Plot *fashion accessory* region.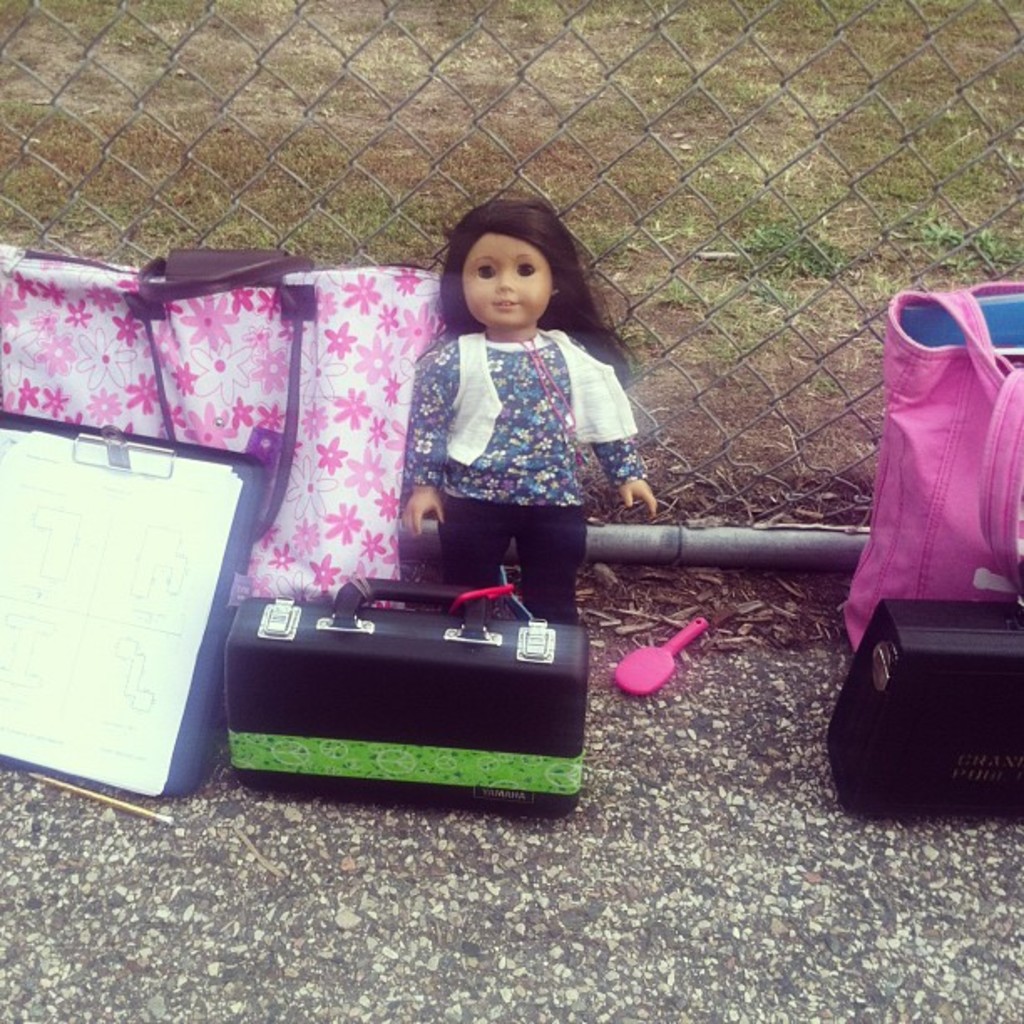
Plotted at [left=221, top=589, right=591, bottom=825].
